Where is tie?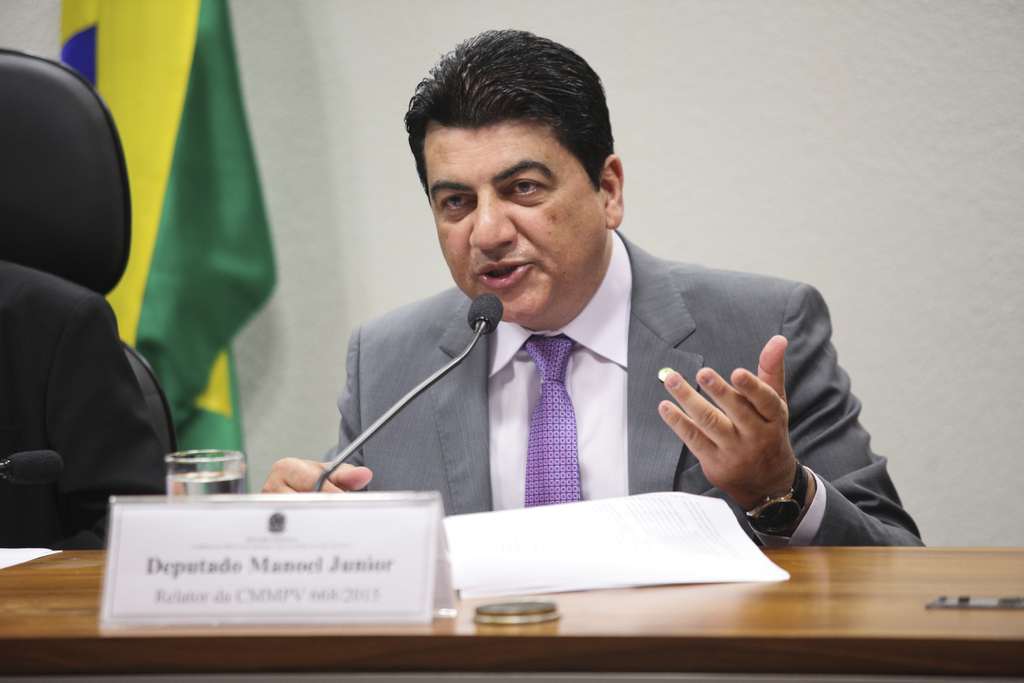
<bbox>525, 332, 580, 506</bbox>.
